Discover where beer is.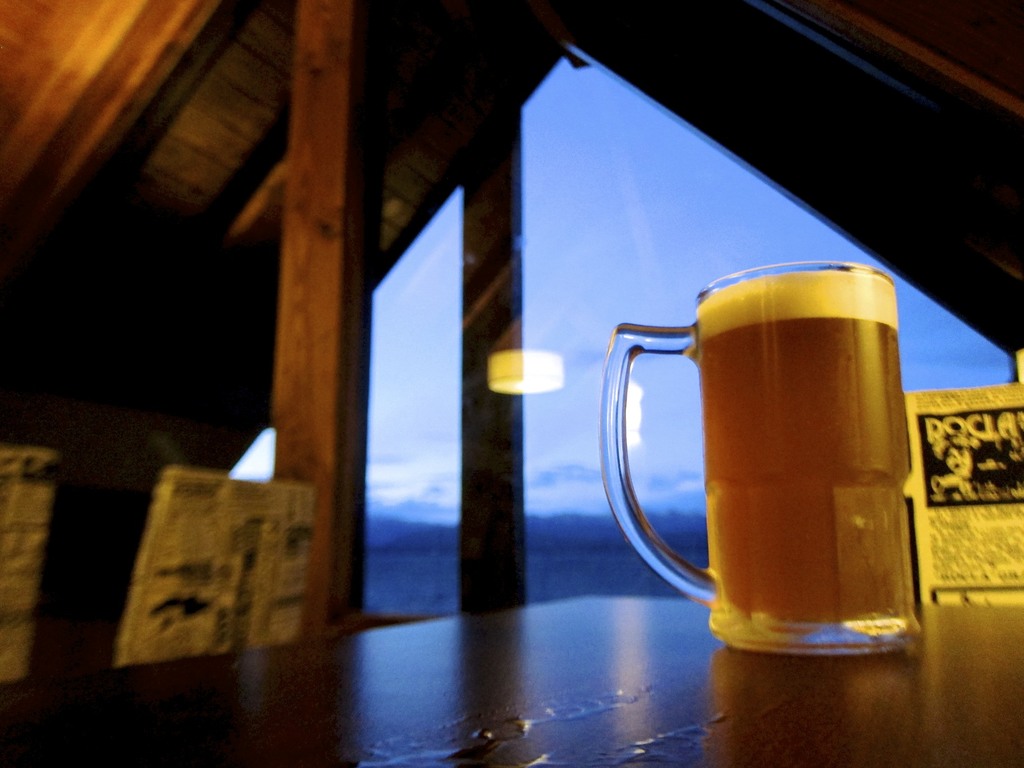
Discovered at locate(690, 270, 915, 621).
